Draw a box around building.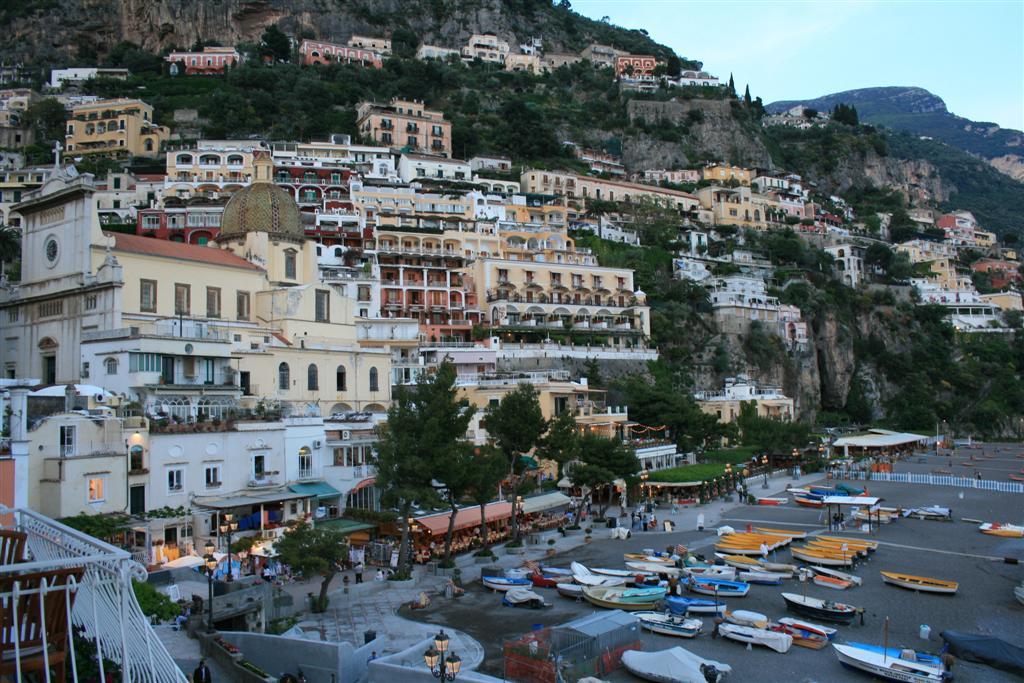
297:40:373:76.
